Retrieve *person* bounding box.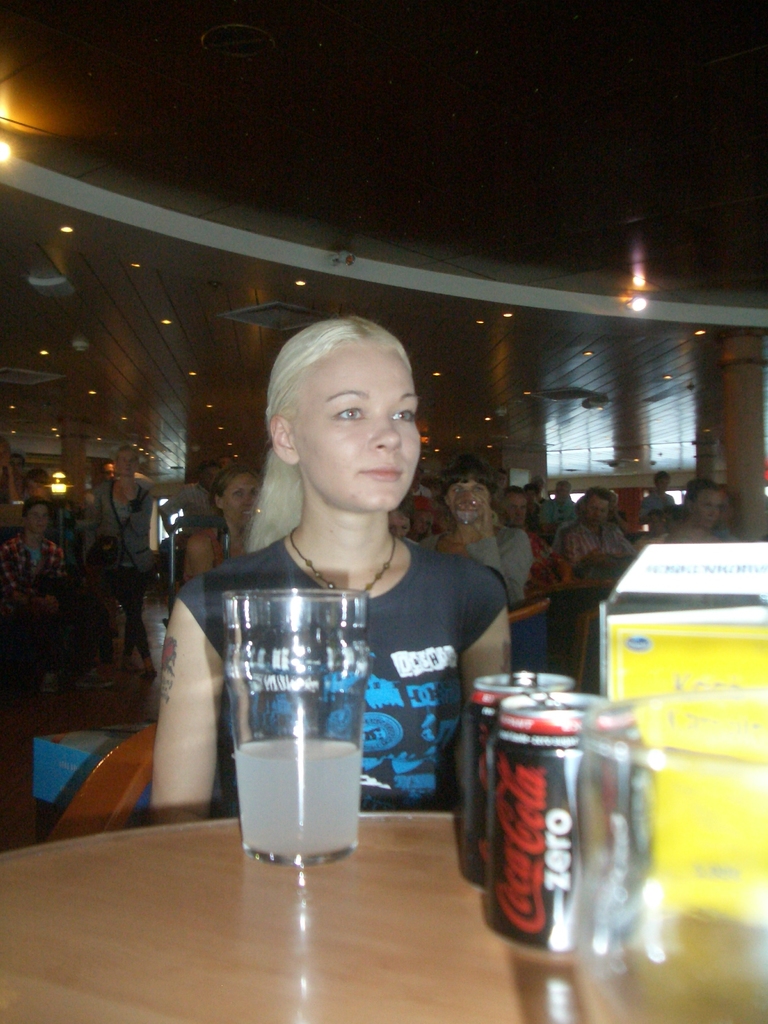
Bounding box: box=[0, 495, 65, 611].
